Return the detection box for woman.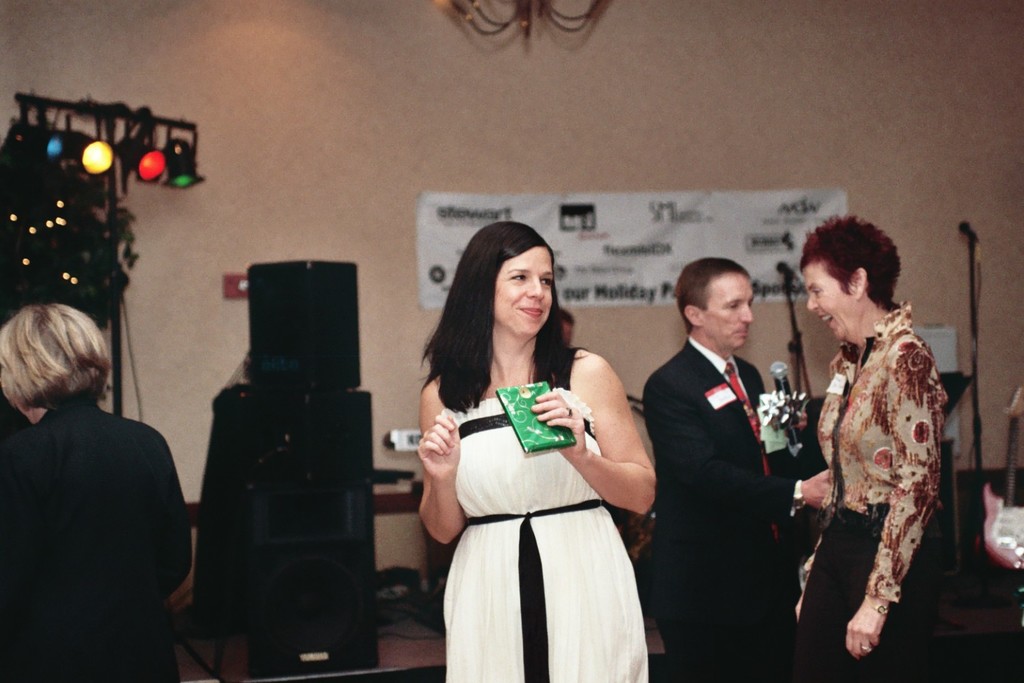
409:229:659:682.
